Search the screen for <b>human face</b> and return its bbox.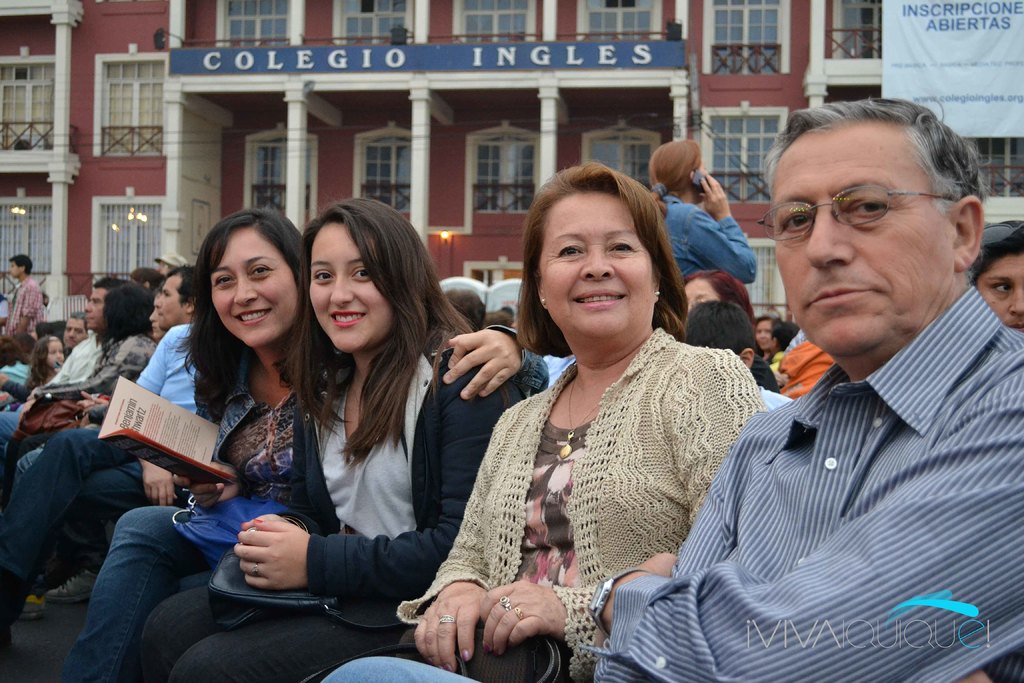
Found: <region>50, 337, 64, 370</region>.
